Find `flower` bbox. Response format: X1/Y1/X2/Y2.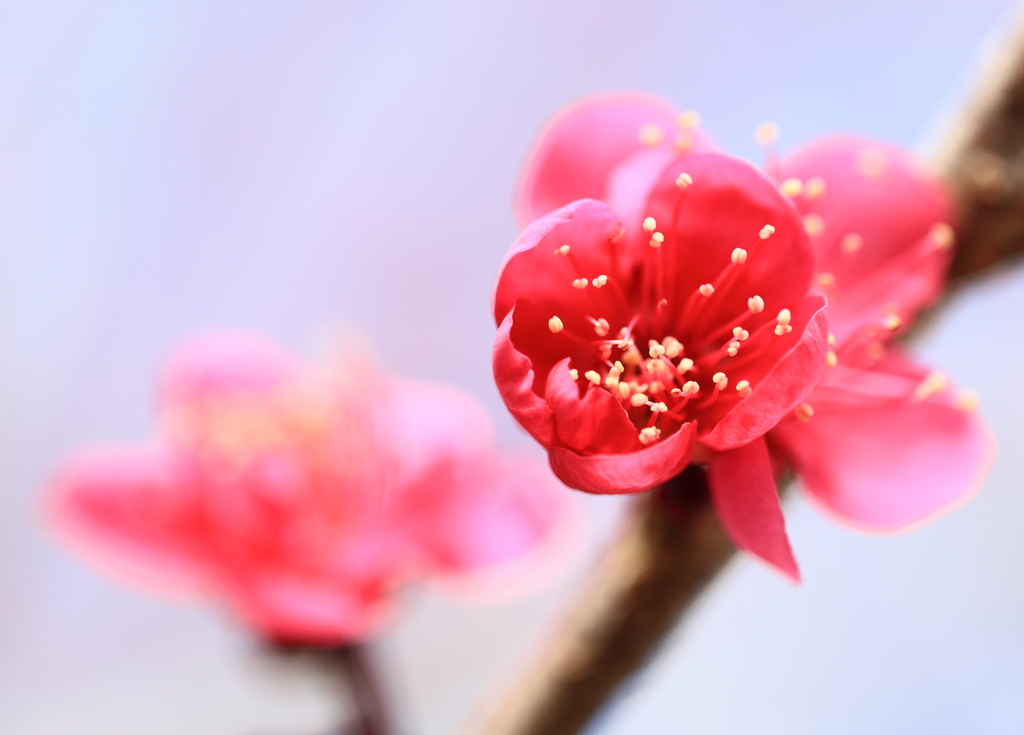
510/81/990/549.
